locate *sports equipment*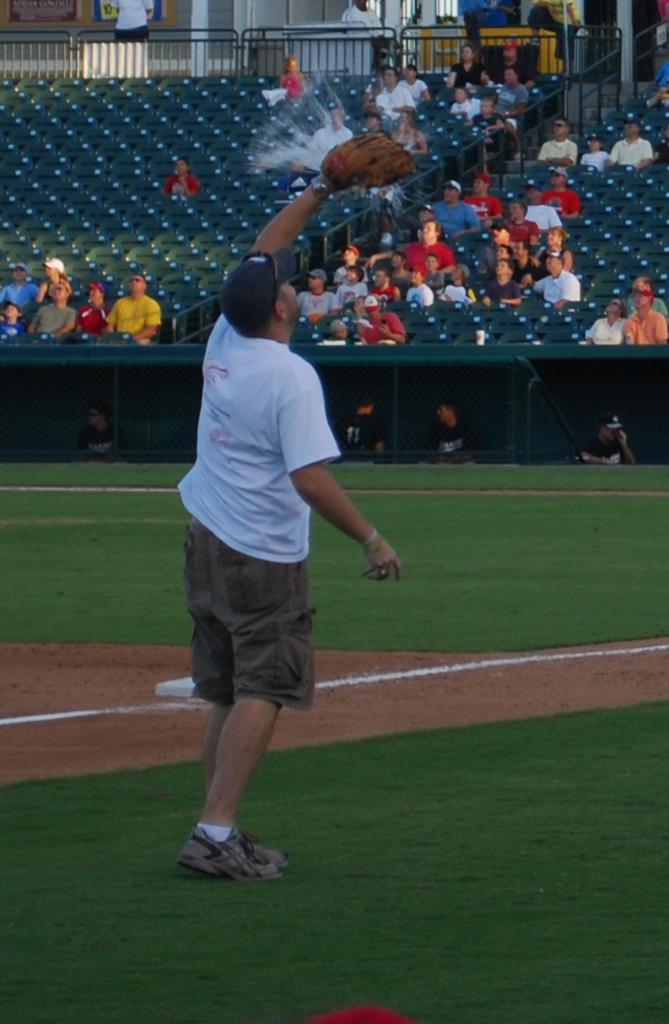
174, 824, 283, 876
